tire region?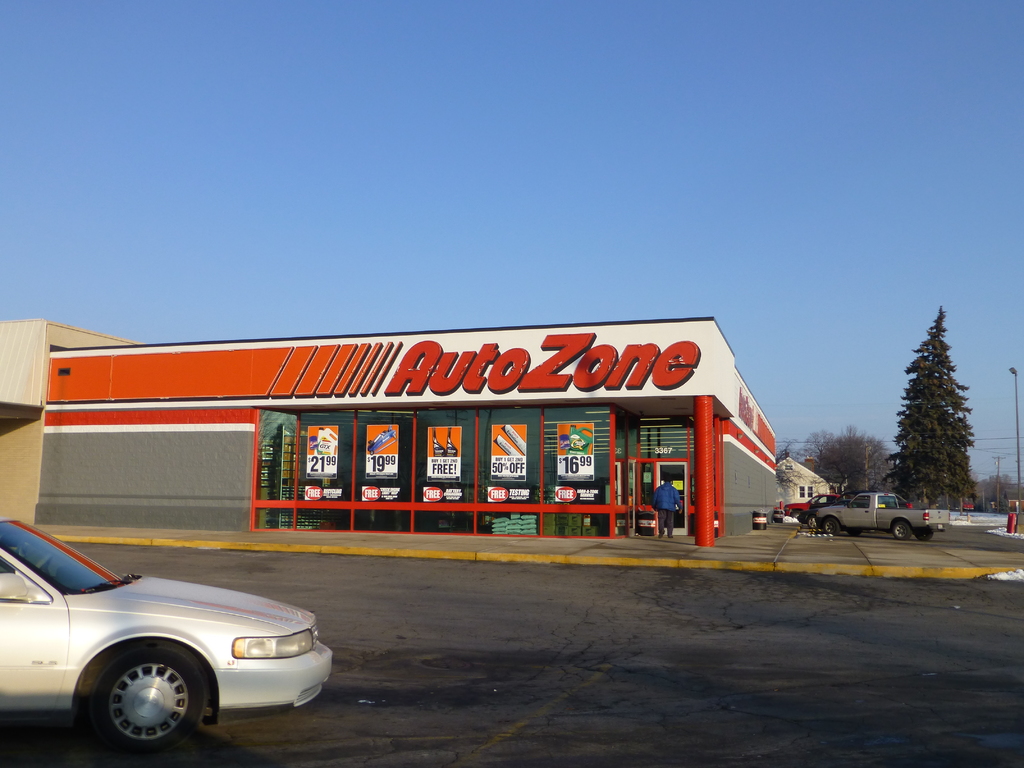
<box>808,516,817,527</box>
